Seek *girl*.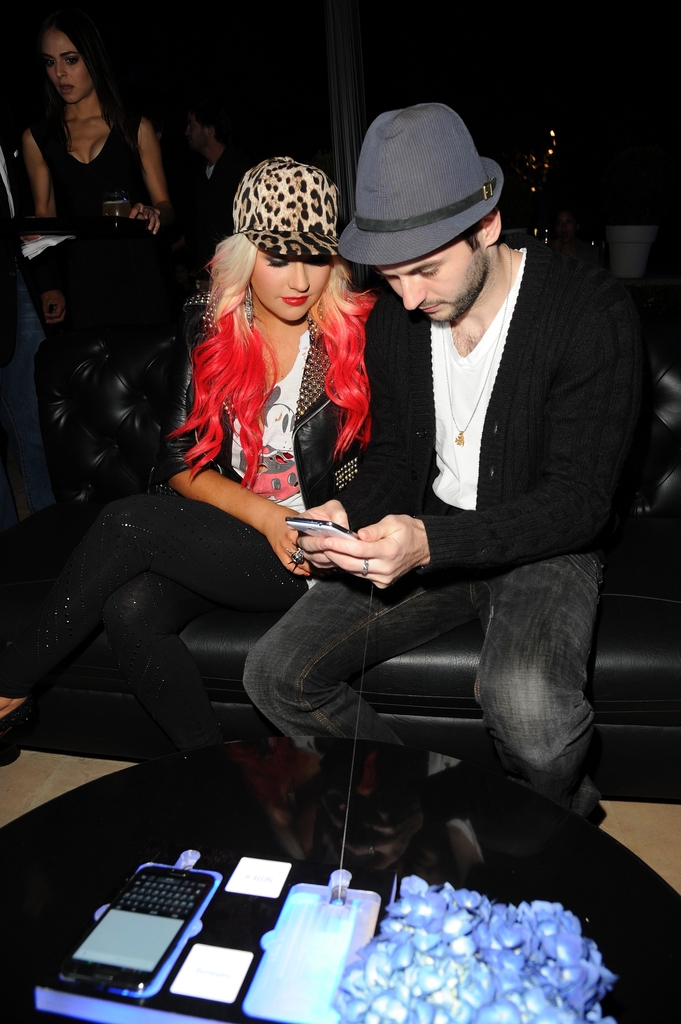
<bbox>0, 152, 376, 796</bbox>.
